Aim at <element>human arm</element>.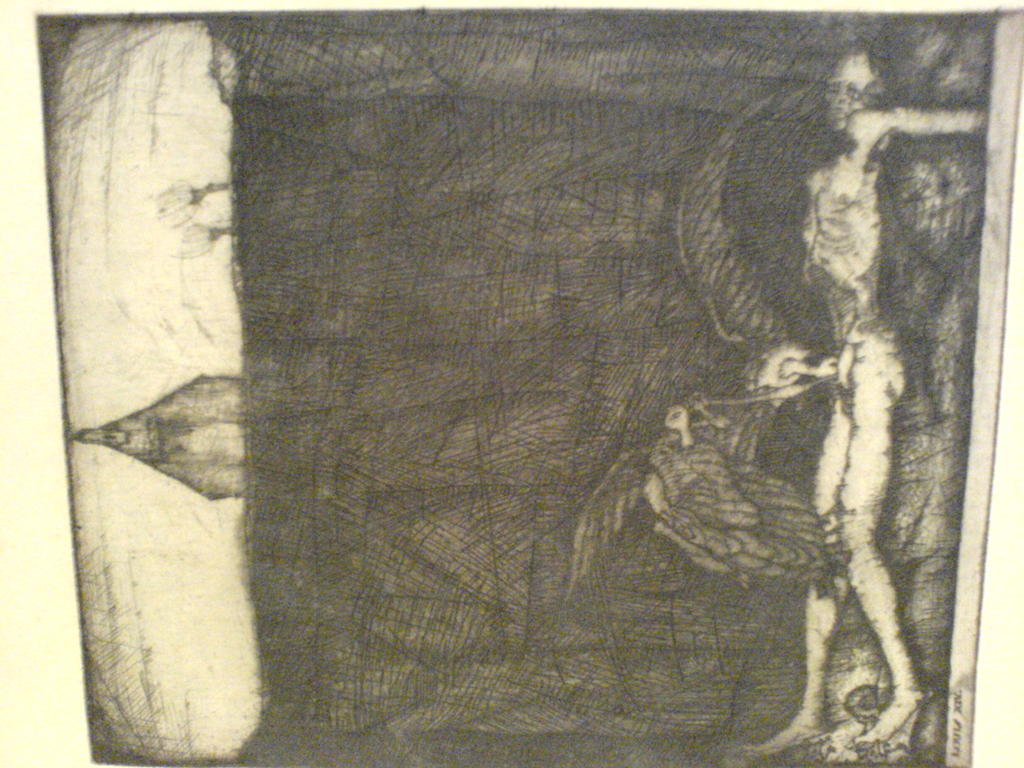
Aimed at left=848, top=105, right=987, bottom=148.
